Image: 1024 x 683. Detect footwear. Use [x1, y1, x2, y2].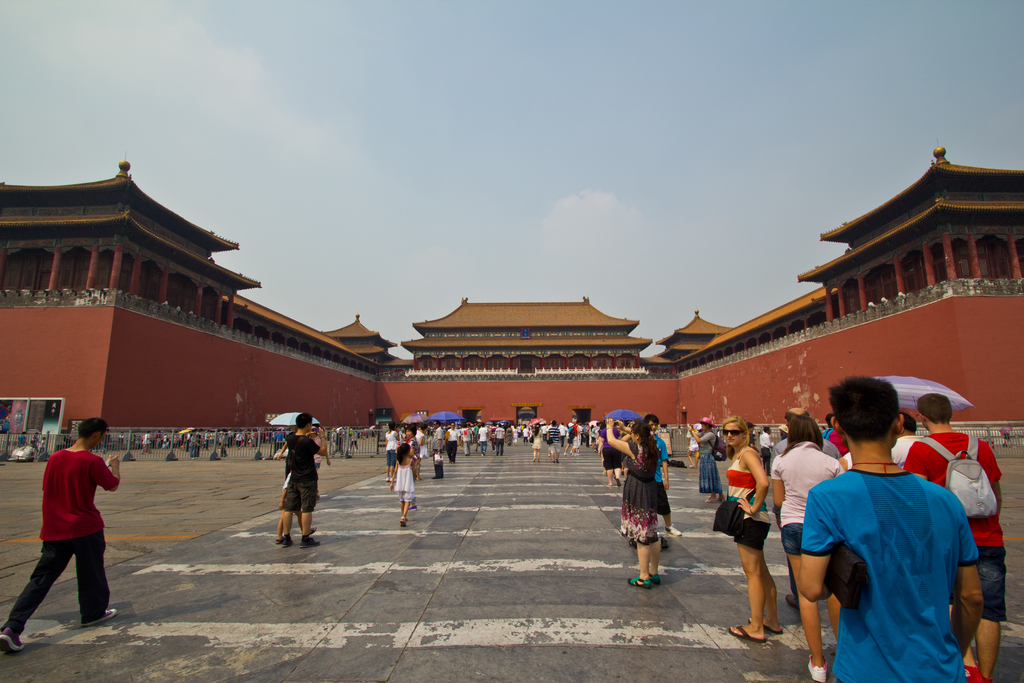
[627, 539, 637, 550].
